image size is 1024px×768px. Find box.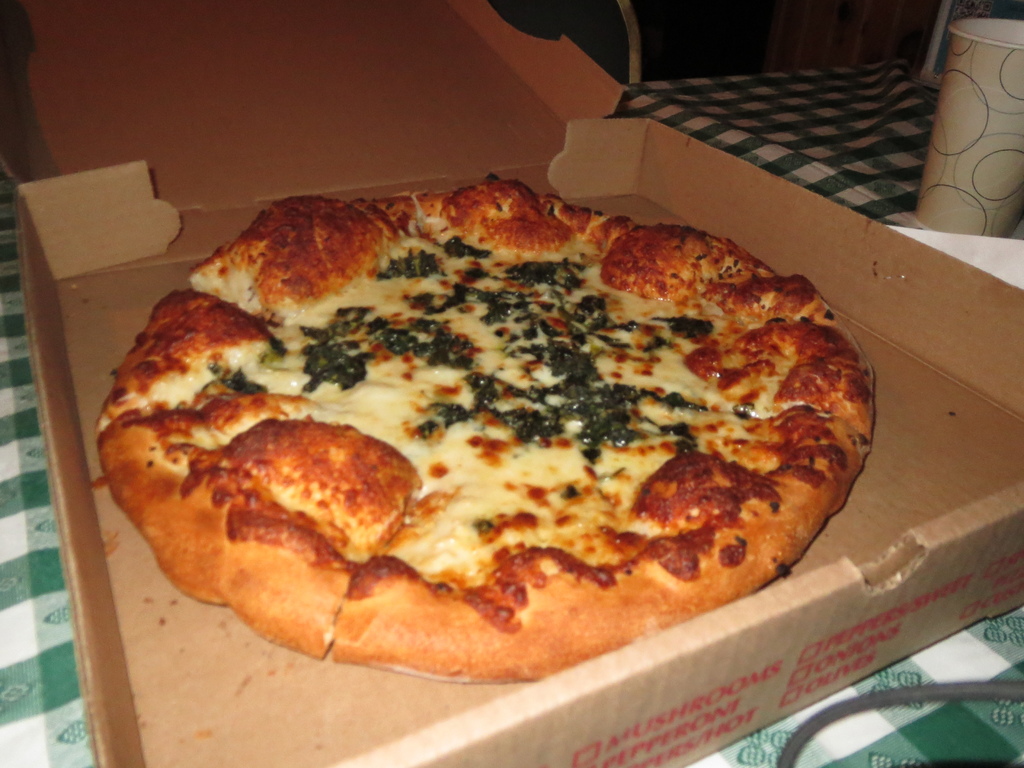
{"x1": 0, "y1": 0, "x2": 1023, "y2": 767}.
